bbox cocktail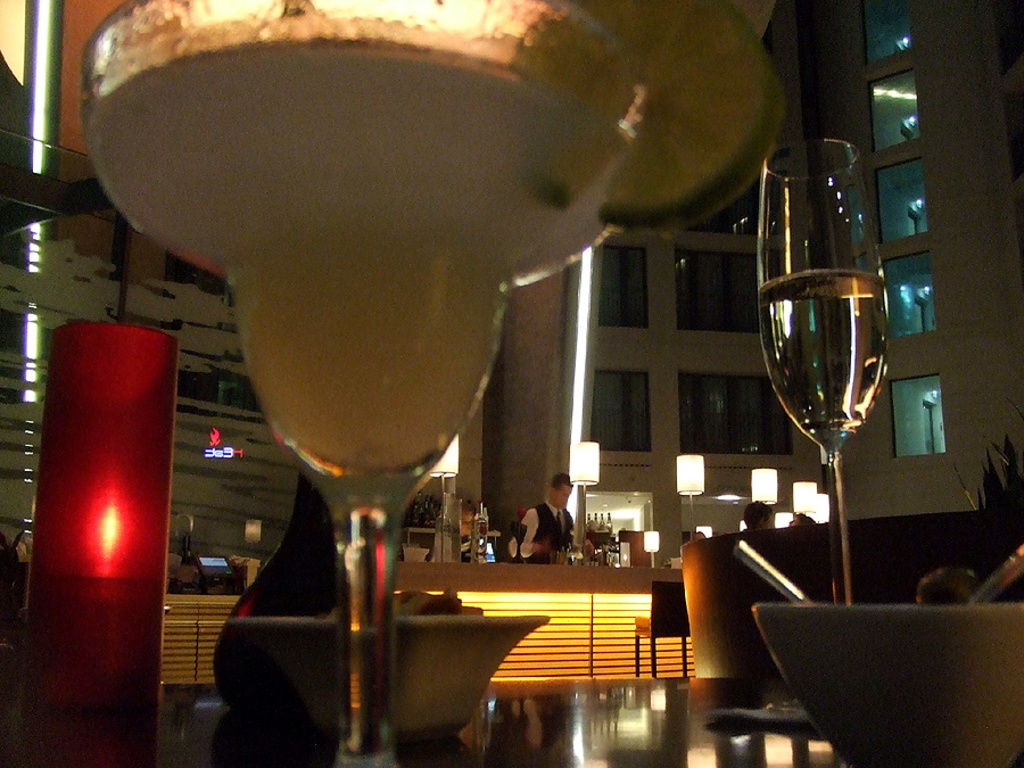
locate(77, 0, 788, 767)
